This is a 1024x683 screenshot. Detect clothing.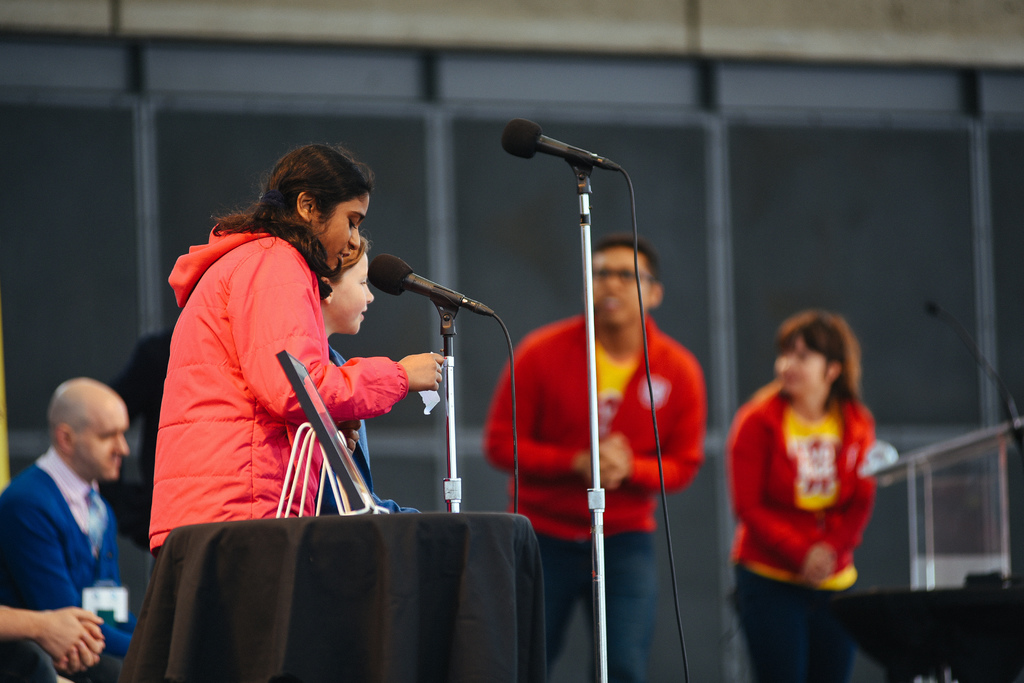
(723,382,879,682).
